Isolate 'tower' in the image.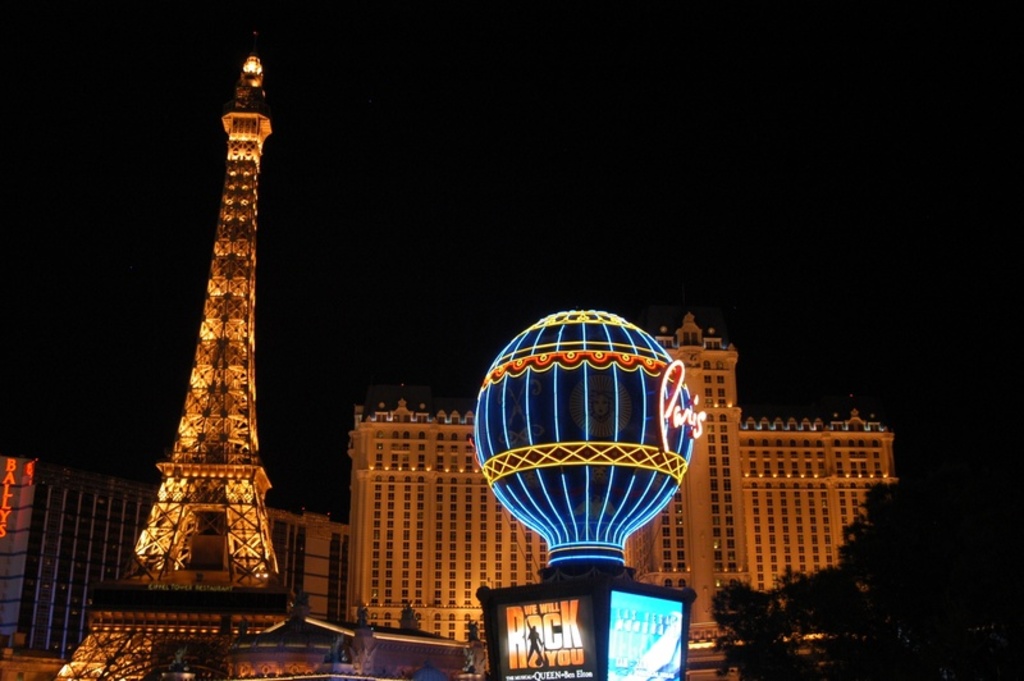
Isolated region: 0, 448, 155, 658.
